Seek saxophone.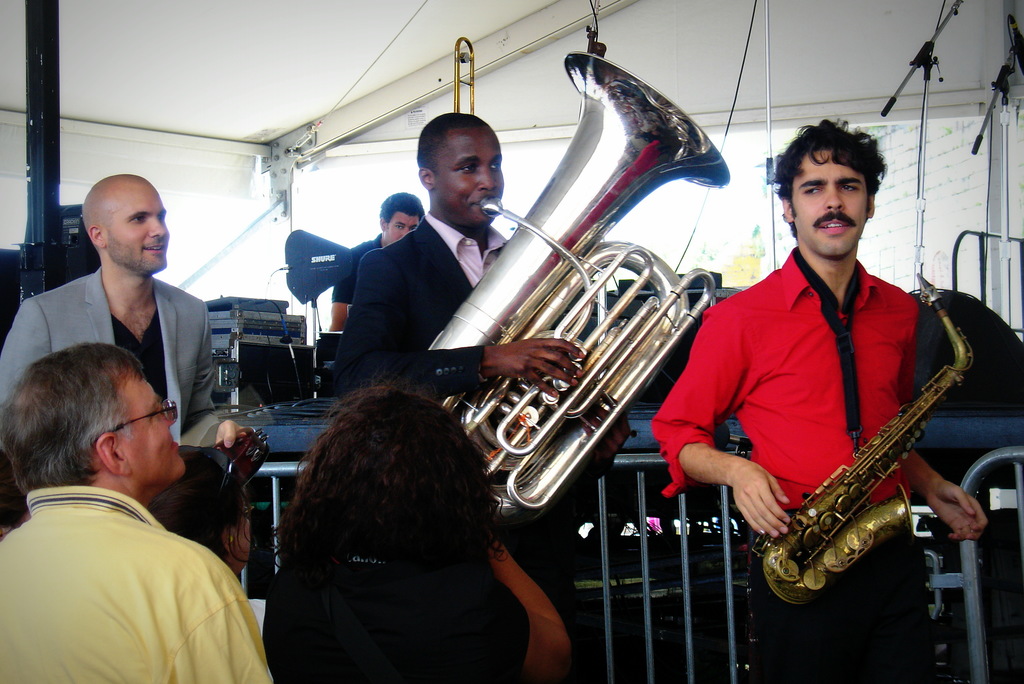
751:270:977:608.
